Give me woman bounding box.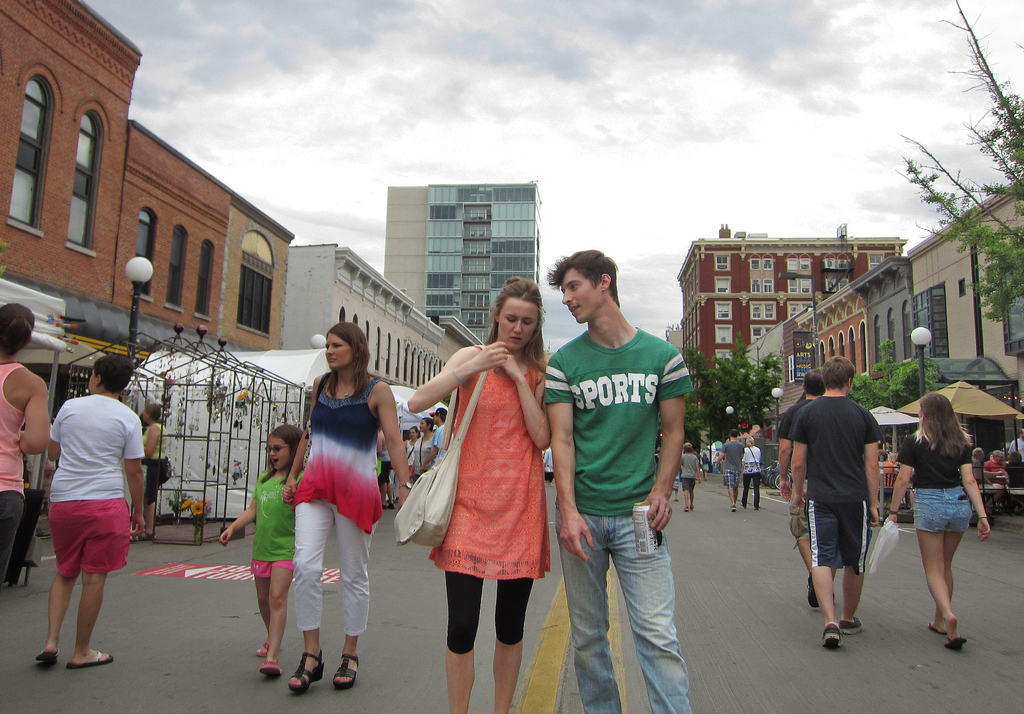
<box>136,405,175,543</box>.
